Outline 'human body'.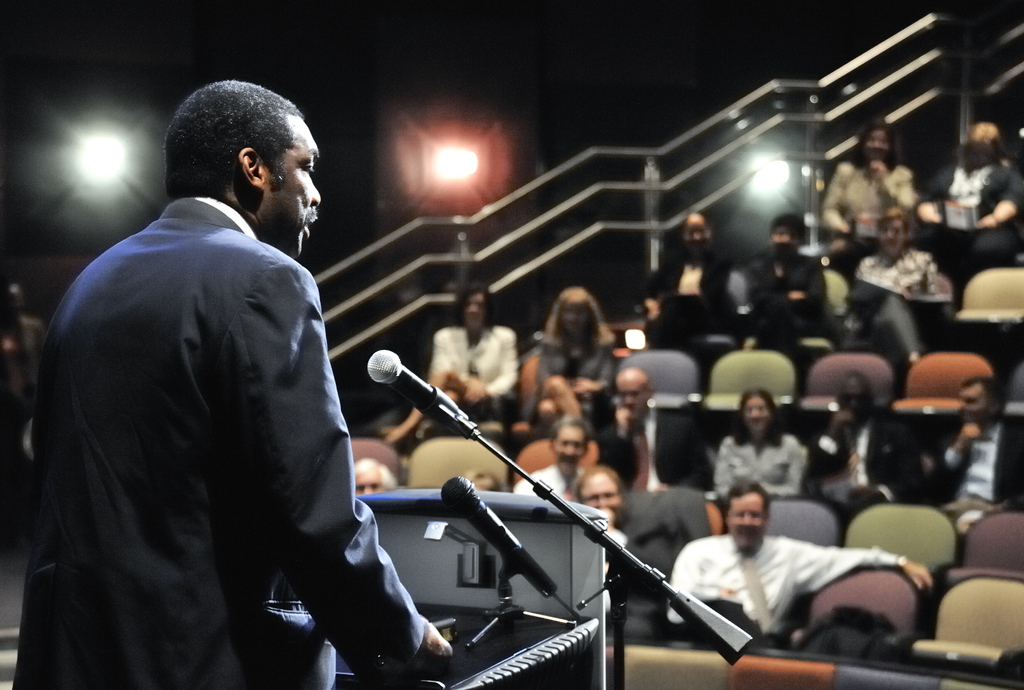
Outline: <box>349,458,400,503</box>.
